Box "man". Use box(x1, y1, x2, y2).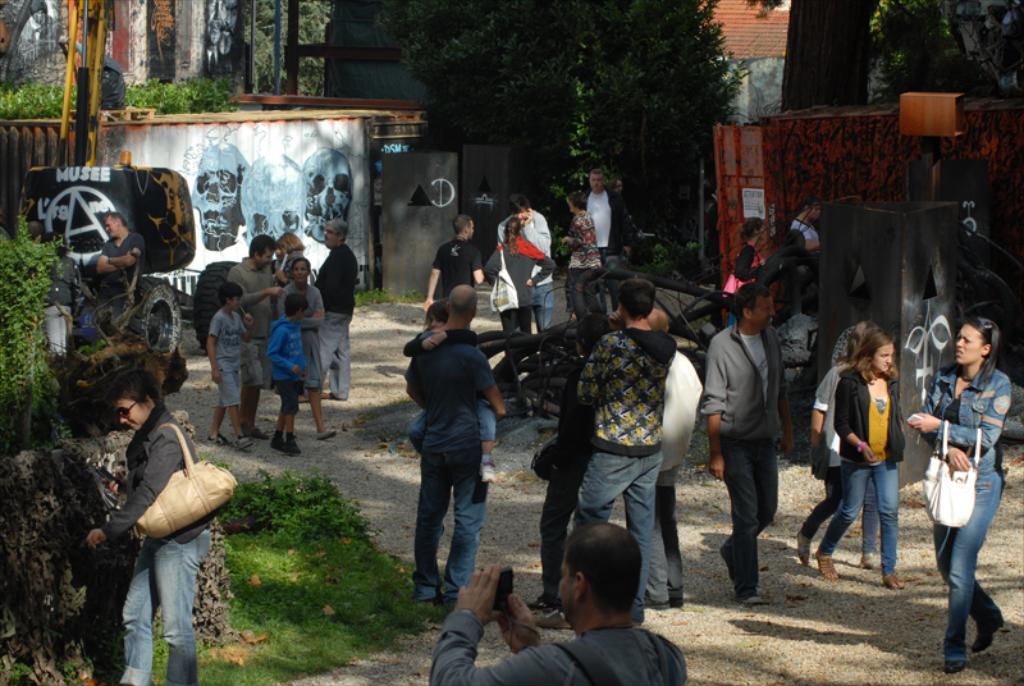
box(581, 170, 636, 266).
